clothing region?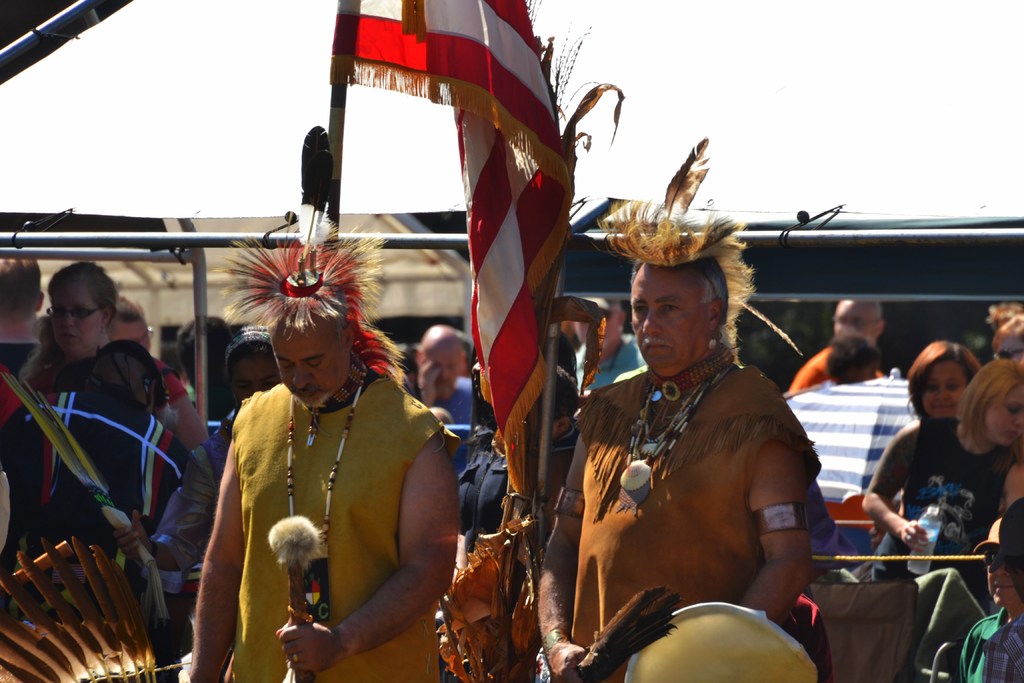
select_region(959, 607, 1007, 682)
